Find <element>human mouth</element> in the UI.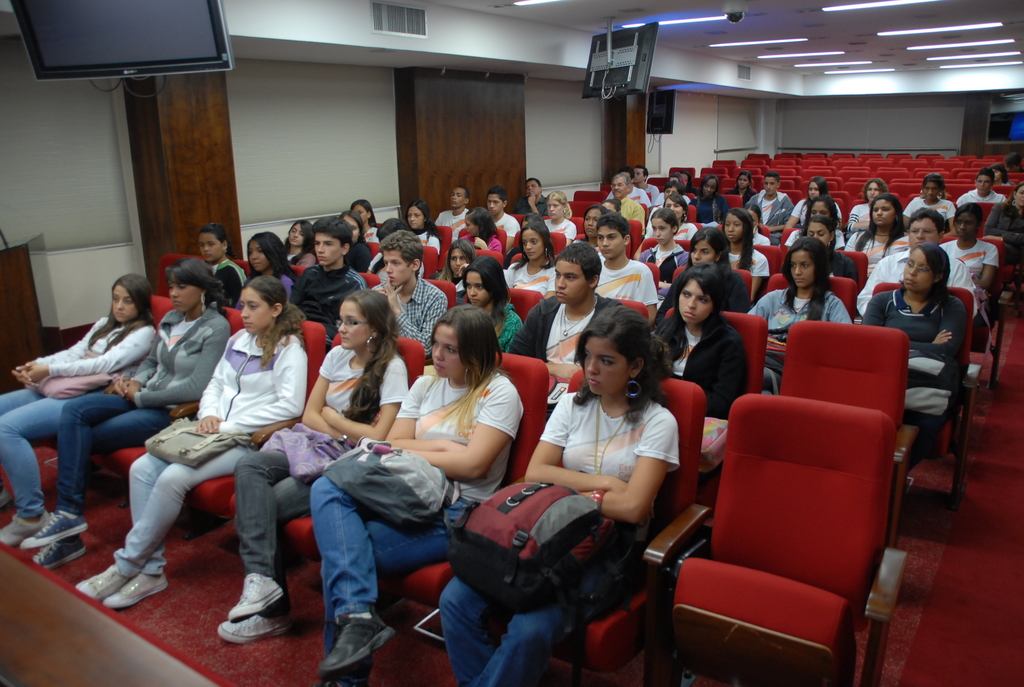
UI element at [left=556, top=296, right=563, bottom=297].
